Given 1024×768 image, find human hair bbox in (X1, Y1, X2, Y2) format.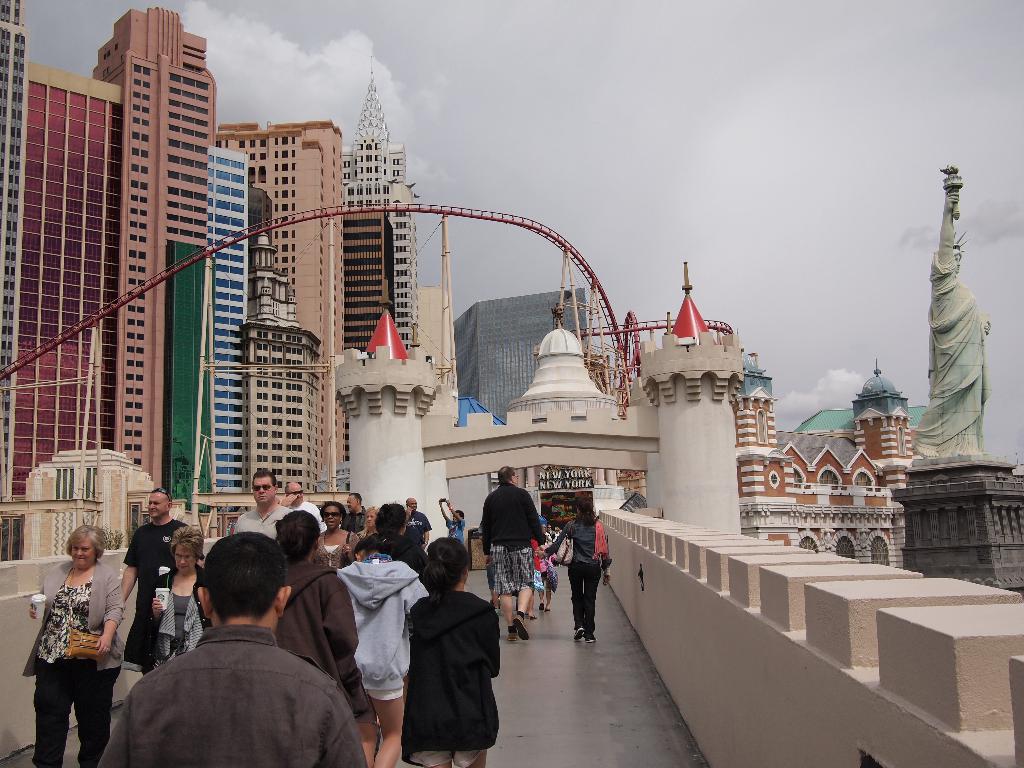
(253, 468, 278, 489).
